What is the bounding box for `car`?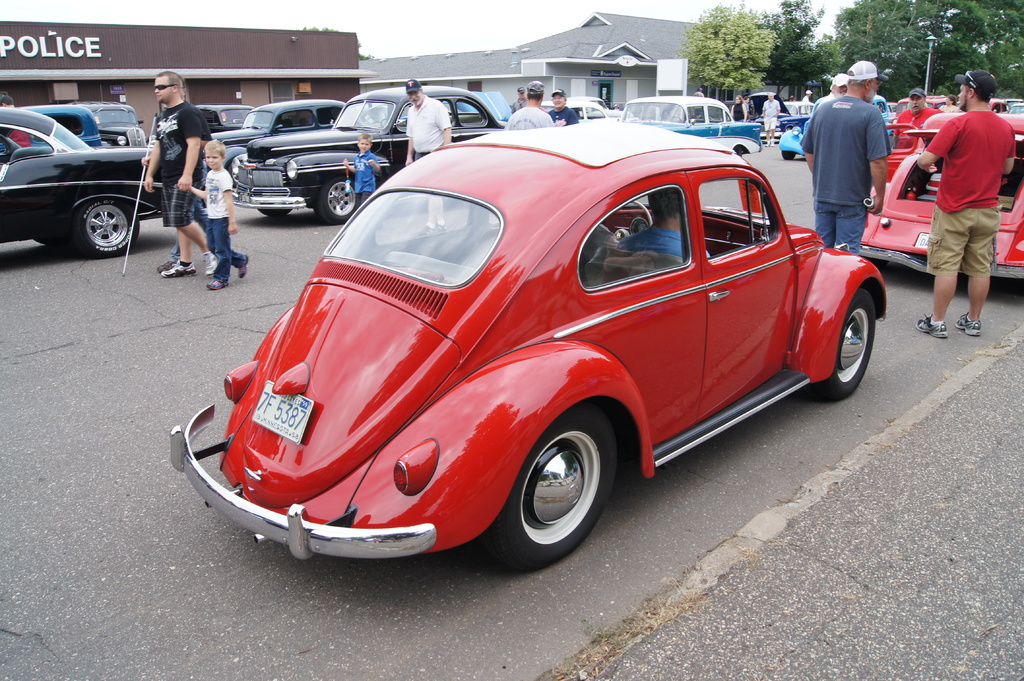
216,99,349,189.
